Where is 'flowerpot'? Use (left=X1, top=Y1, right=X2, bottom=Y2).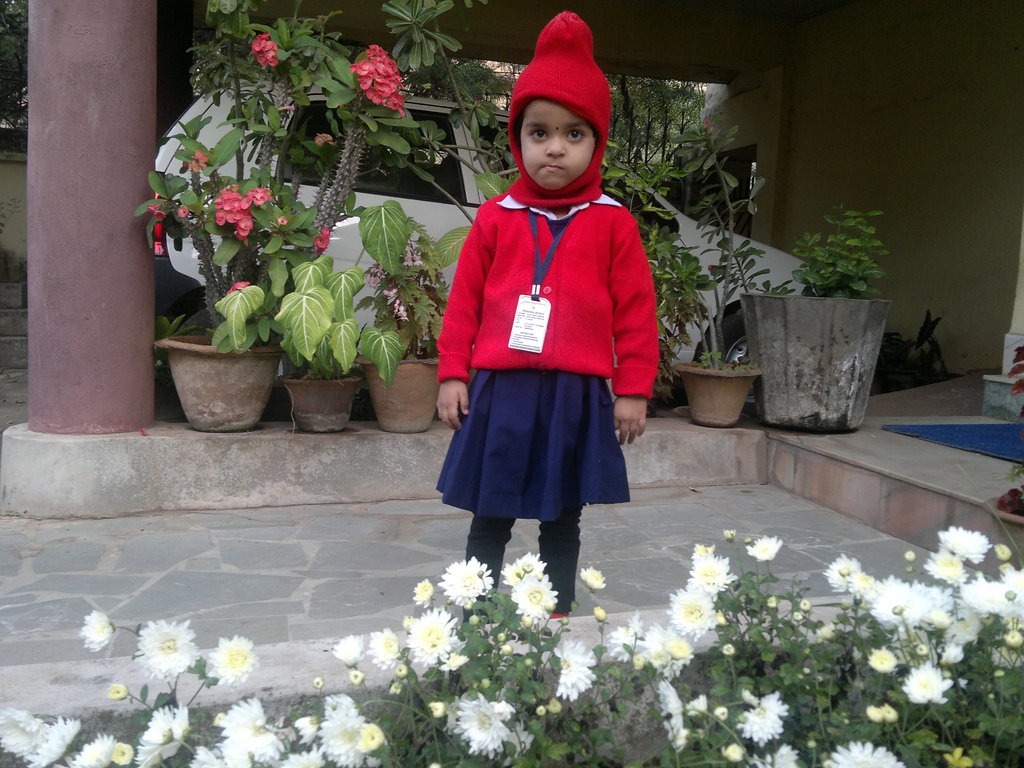
(left=743, top=286, right=891, bottom=431).
